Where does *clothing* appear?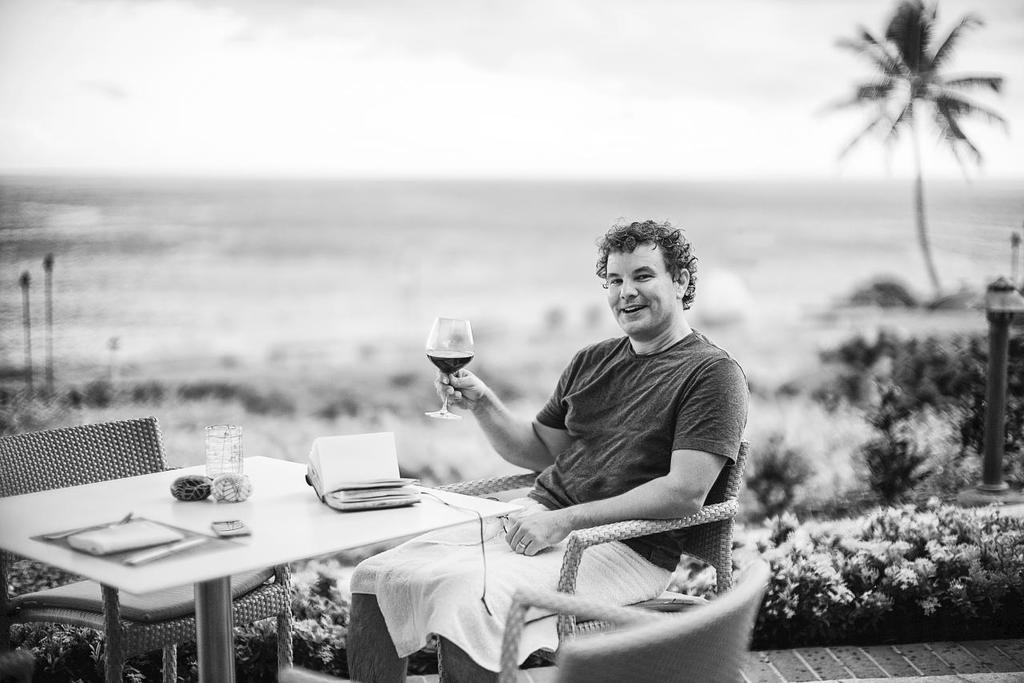
Appears at (525, 346, 741, 568).
